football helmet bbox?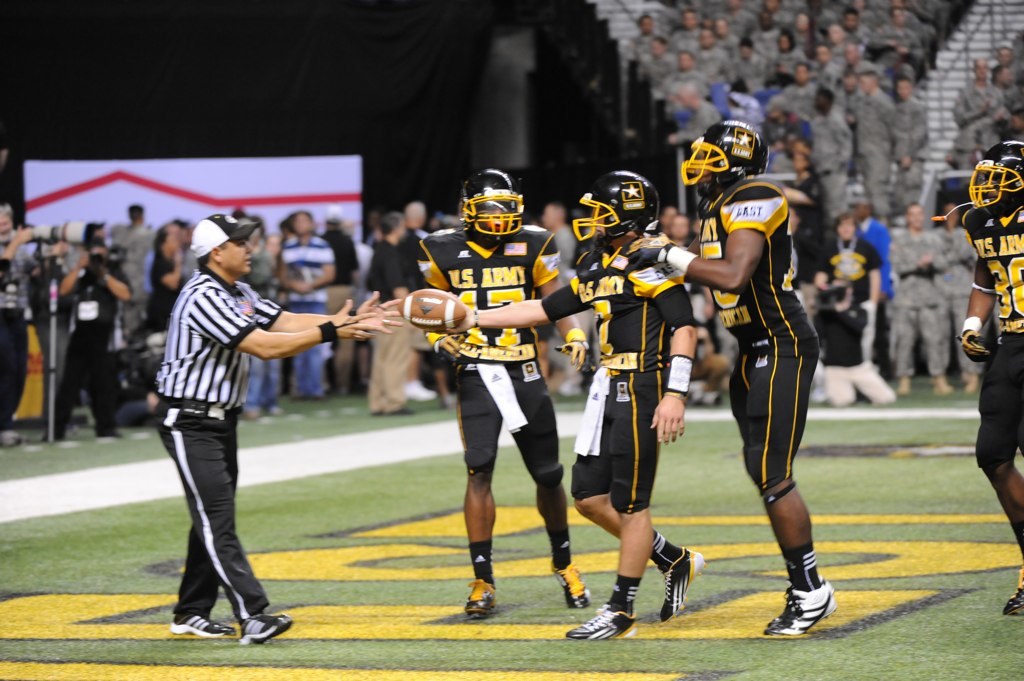
select_region(964, 138, 1023, 211)
